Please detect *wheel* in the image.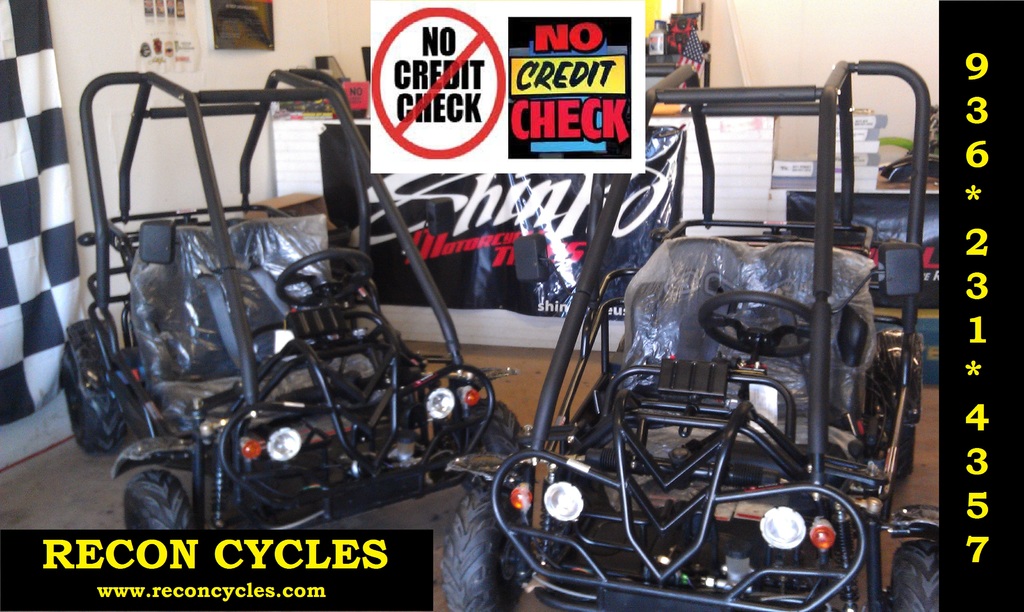
(left=699, top=287, right=812, bottom=358).
